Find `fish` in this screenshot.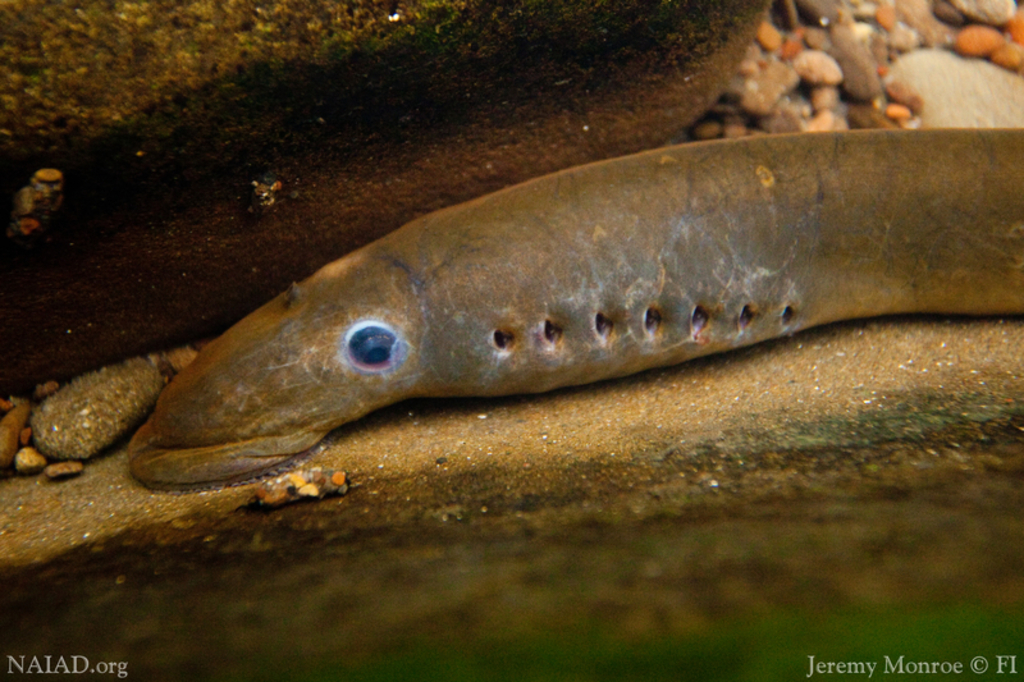
The bounding box for `fish` is (120,124,1023,490).
